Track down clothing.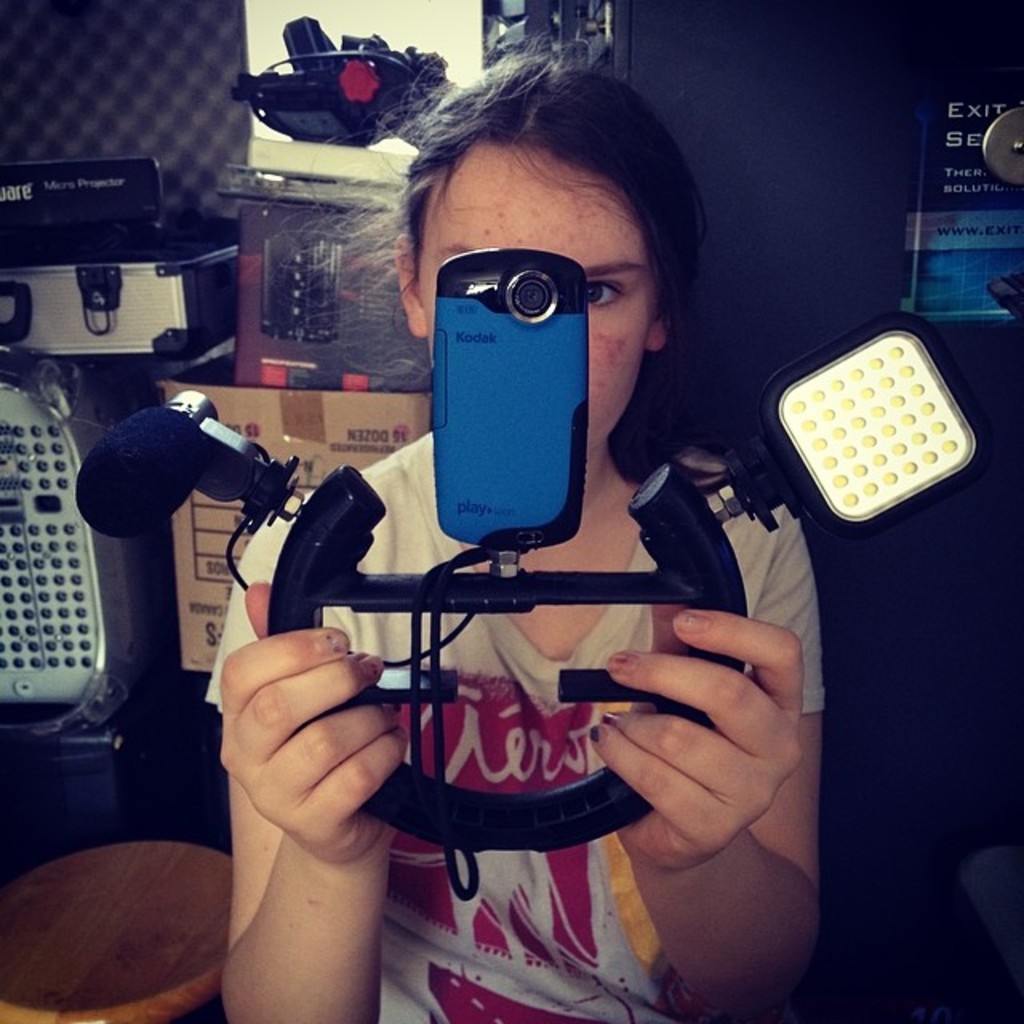
Tracked to pyautogui.locateOnScreen(205, 424, 829, 1022).
